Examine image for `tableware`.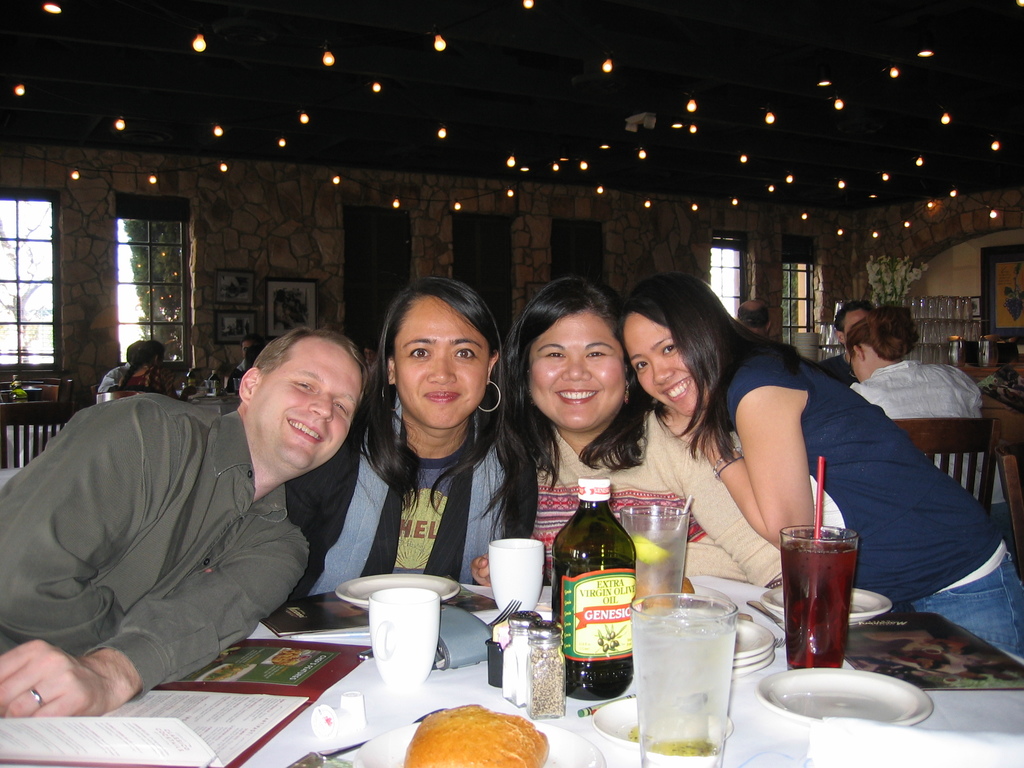
Examination result: l=525, t=612, r=563, b=717.
